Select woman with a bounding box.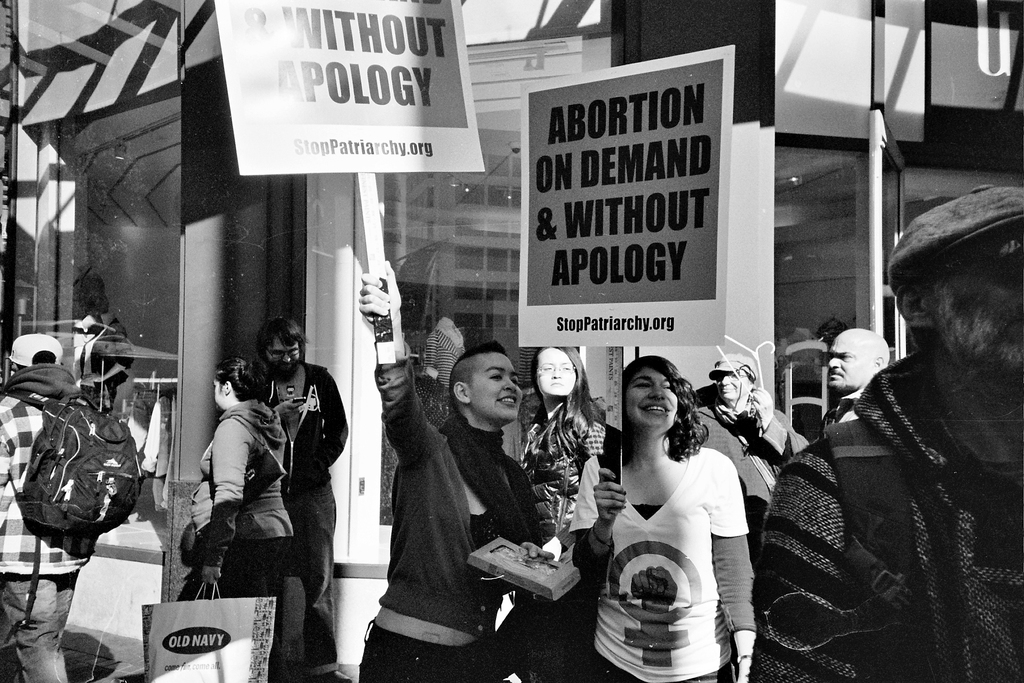
Rect(186, 352, 308, 682).
